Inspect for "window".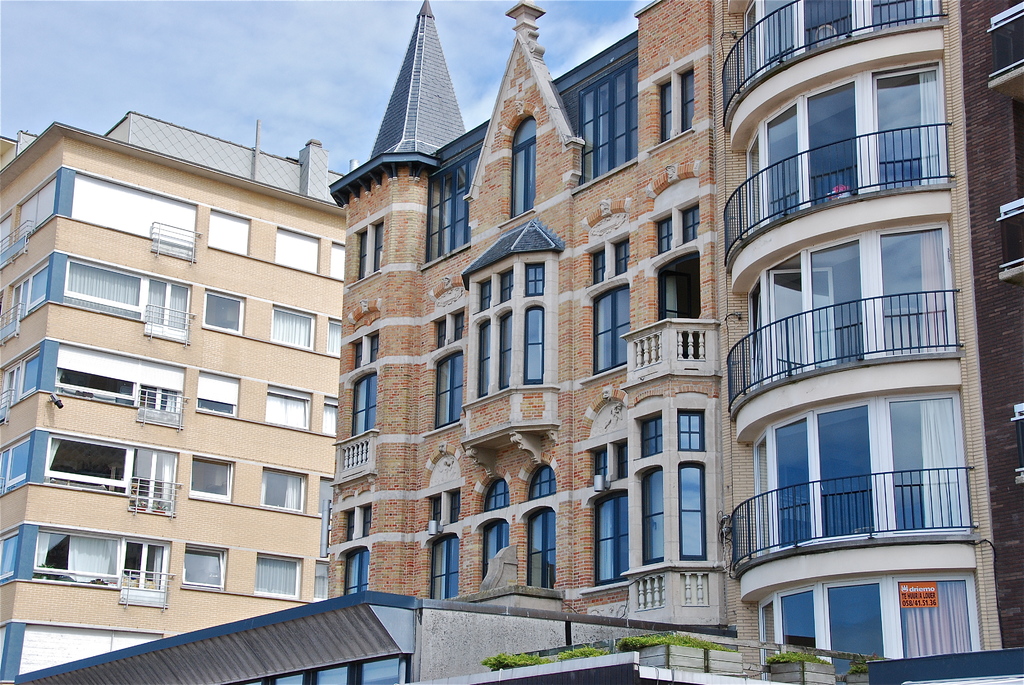
Inspection: bbox=(653, 60, 698, 136).
